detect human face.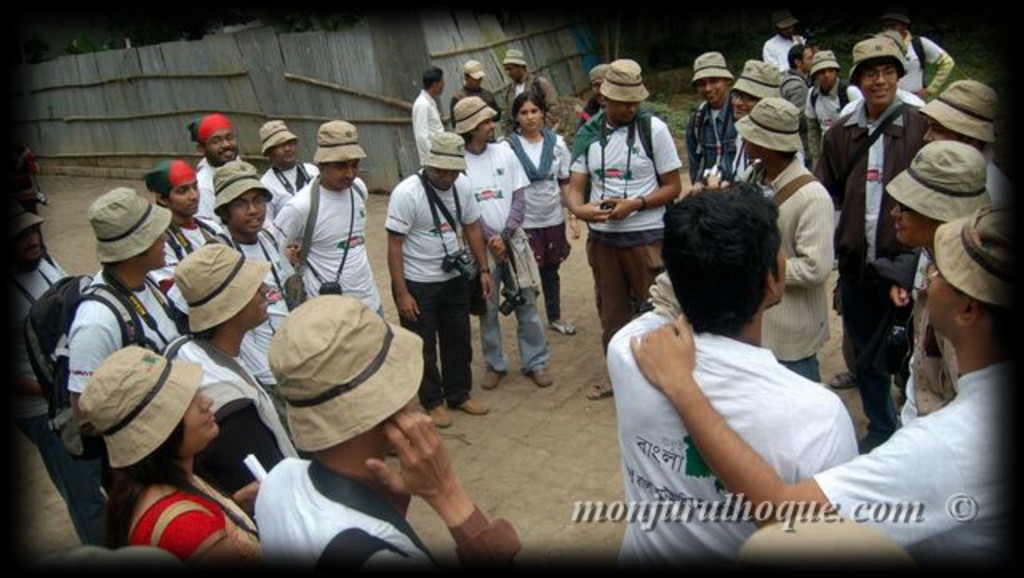
Detected at detection(275, 138, 299, 162).
